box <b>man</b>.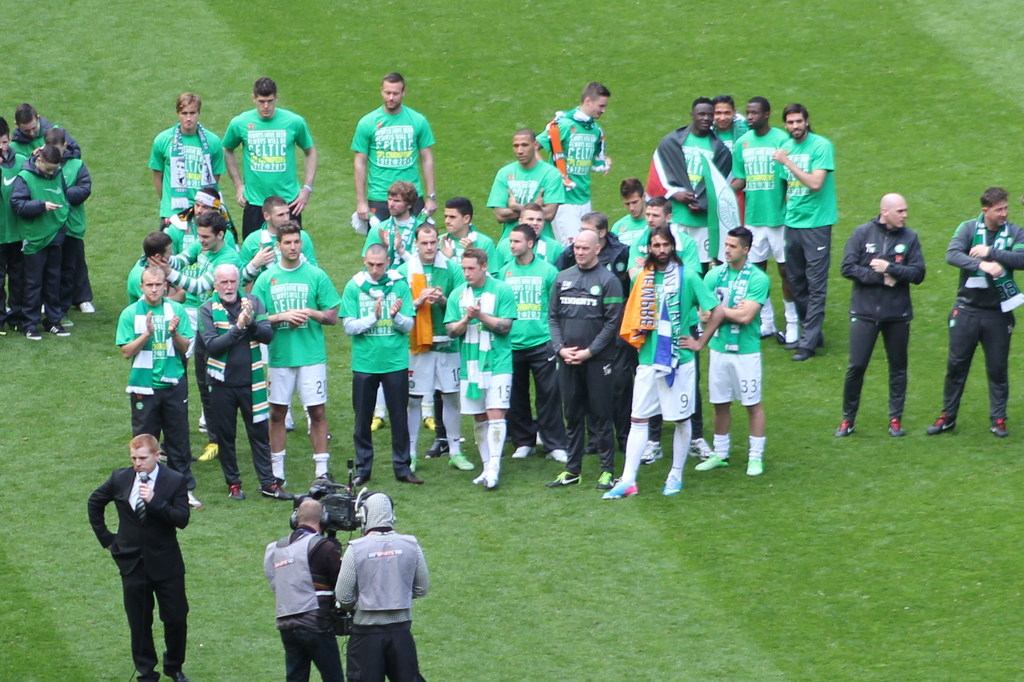
704 94 753 157.
